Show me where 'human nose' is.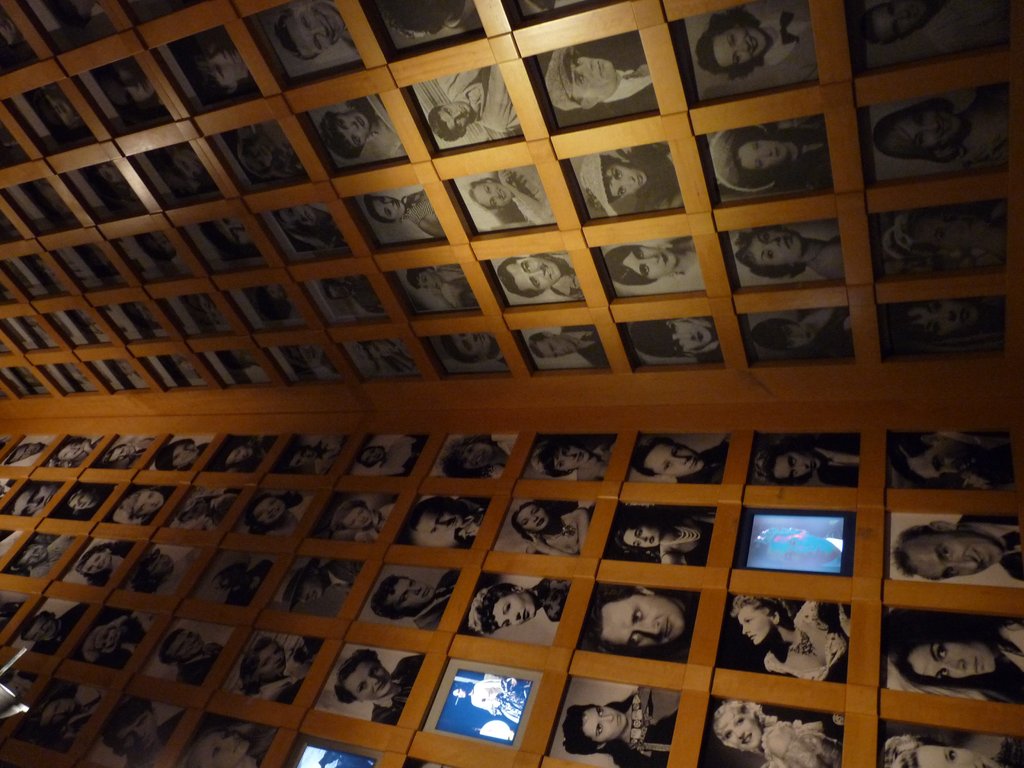
'human nose' is at region(358, 516, 362, 518).
